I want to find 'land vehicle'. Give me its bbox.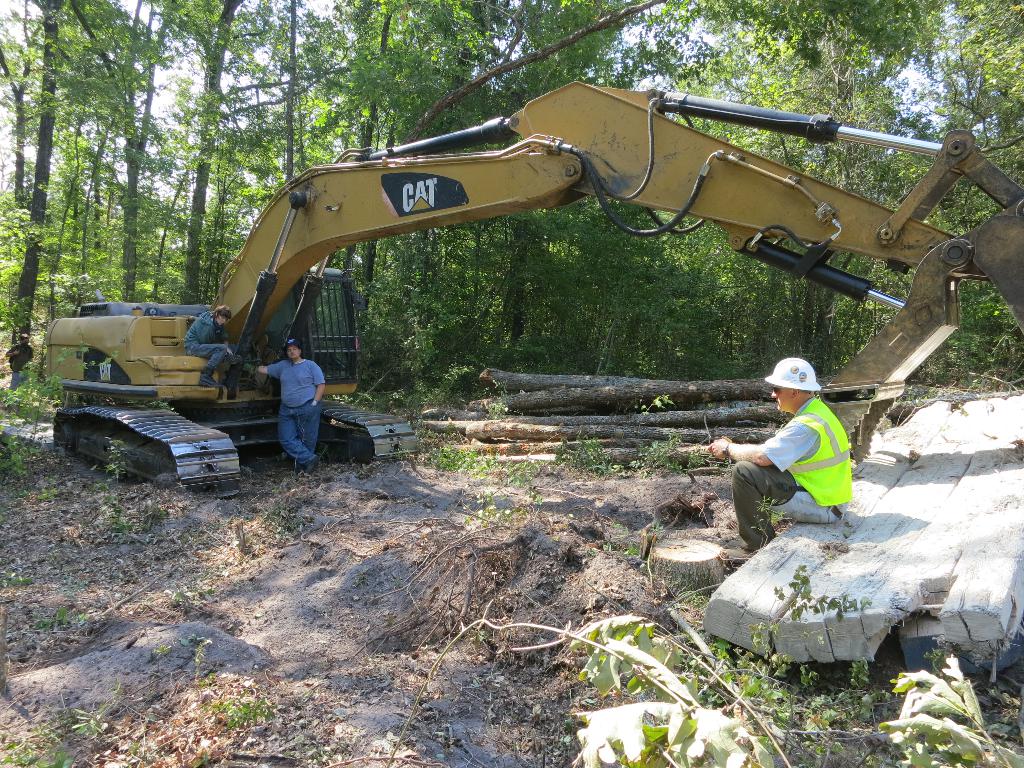
[left=136, top=79, right=1016, bottom=467].
